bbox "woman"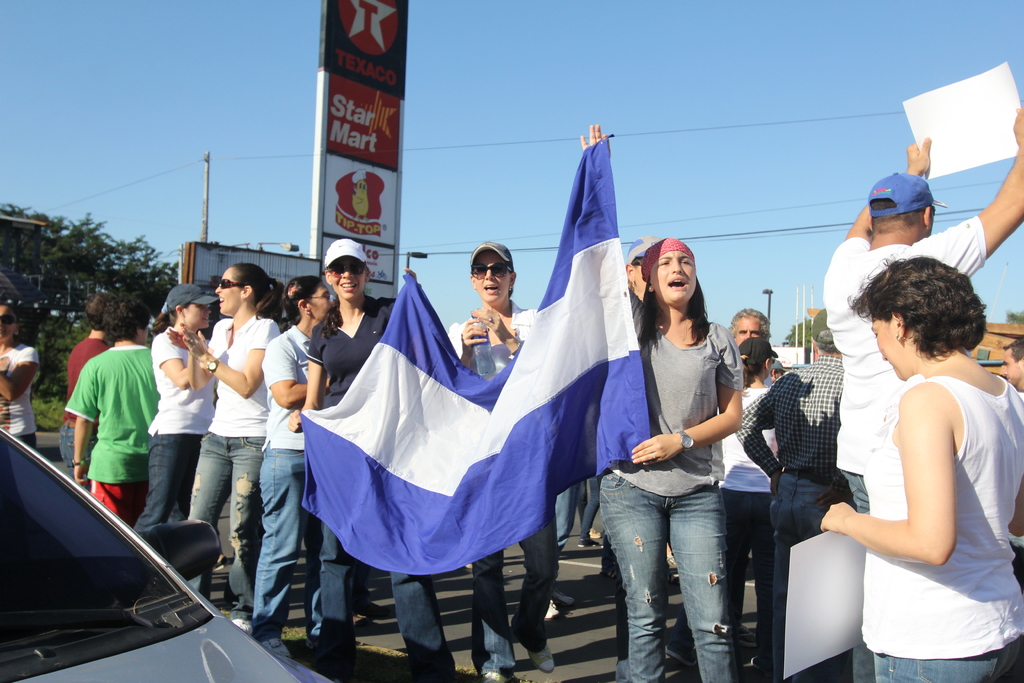
region(577, 142, 750, 682)
